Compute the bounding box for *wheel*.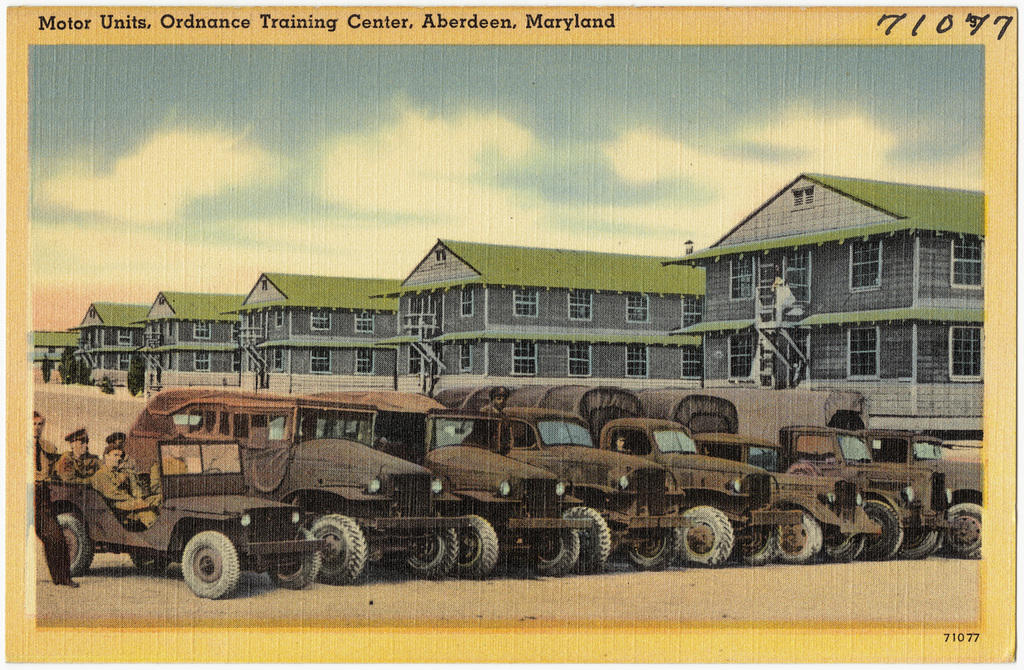
(left=266, top=523, right=317, bottom=589).
